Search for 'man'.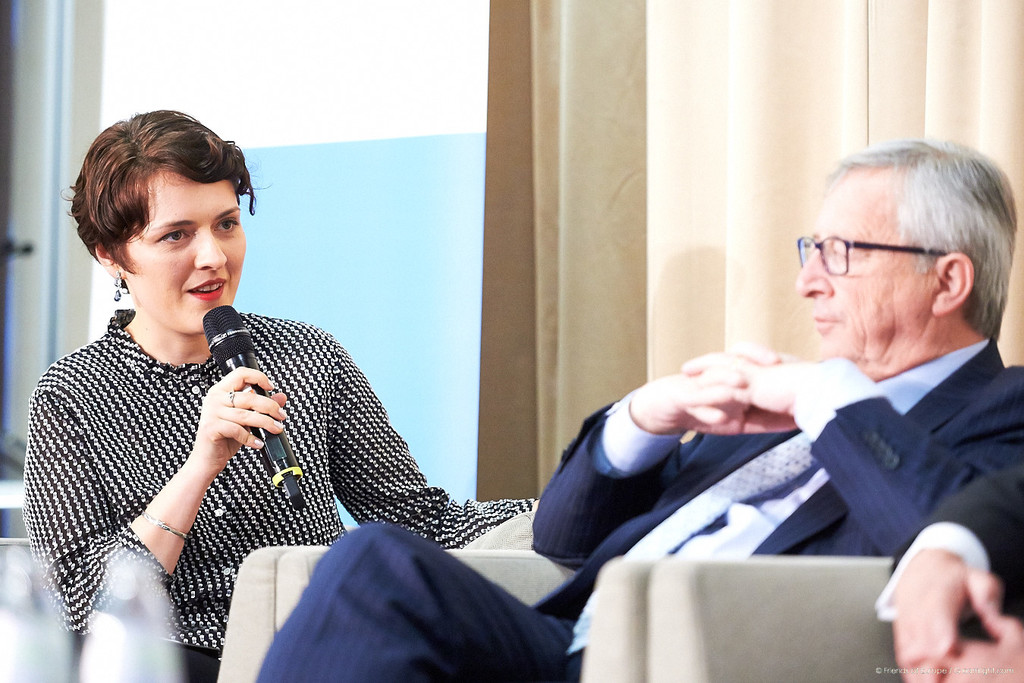
Found at x1=872 y1=453 x2=1023 y2=682.
